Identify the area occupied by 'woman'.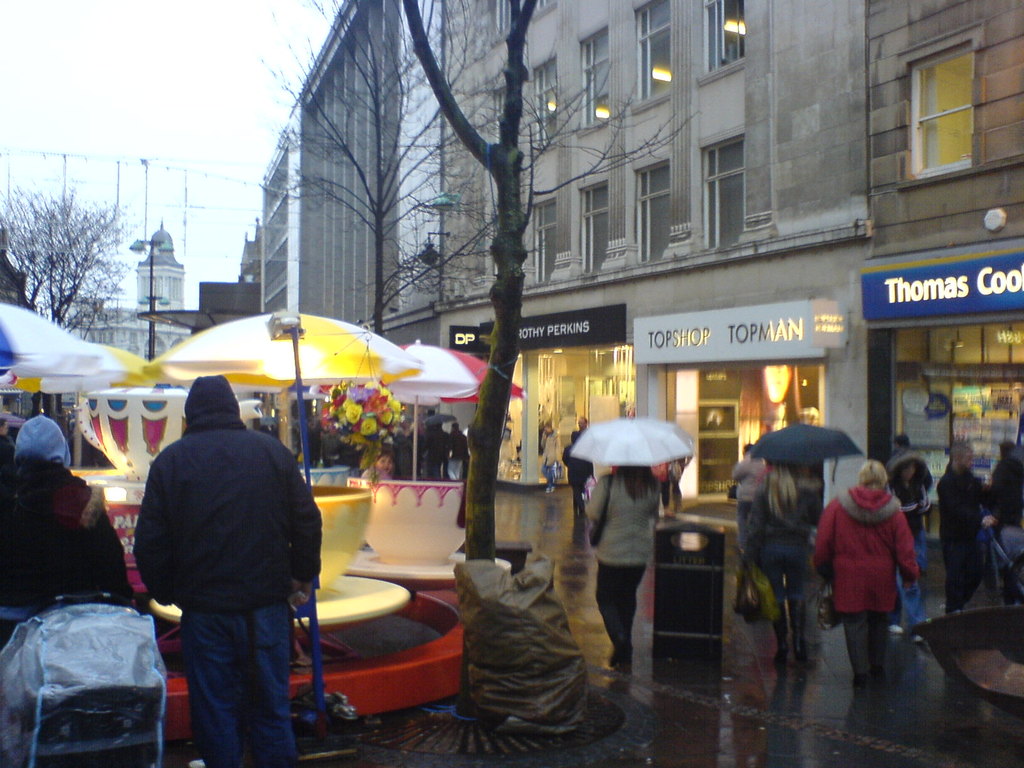
Area: 886,449,932,651.
